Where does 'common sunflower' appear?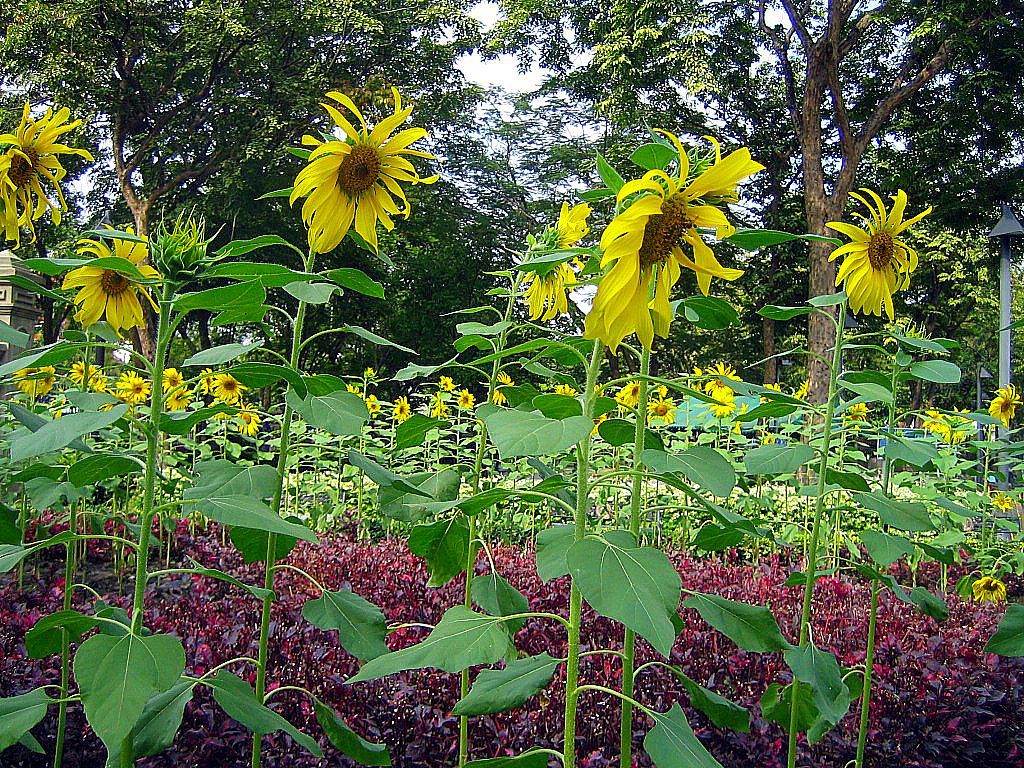
Appears at <box>824,191,935,318</box>.
